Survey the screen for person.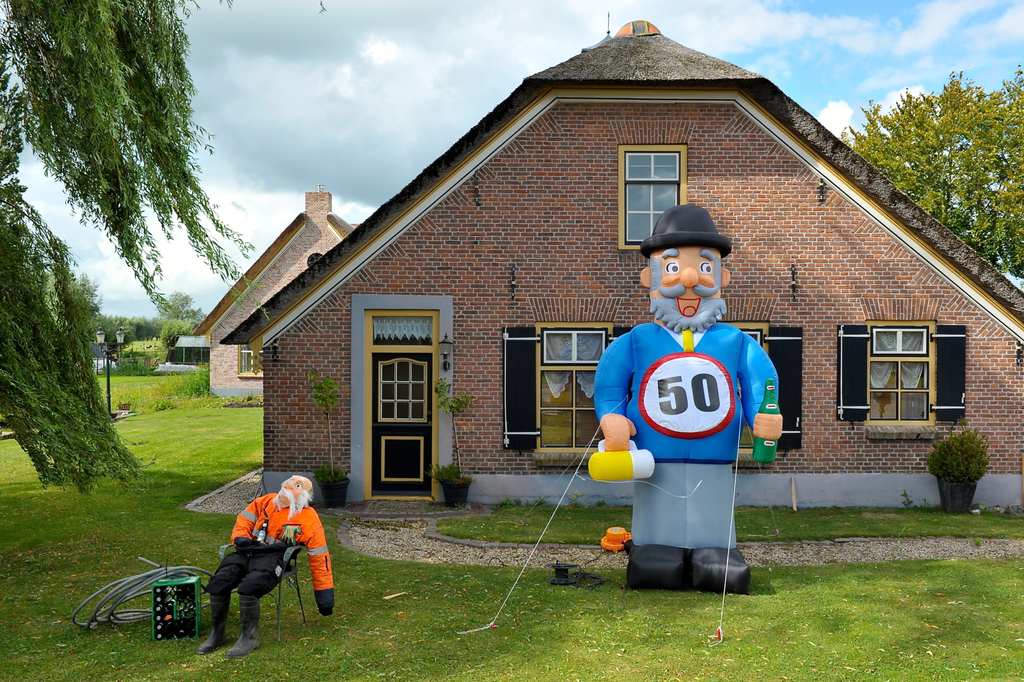
Survey found: [left=199, top=471, right=332, bottom=657].
